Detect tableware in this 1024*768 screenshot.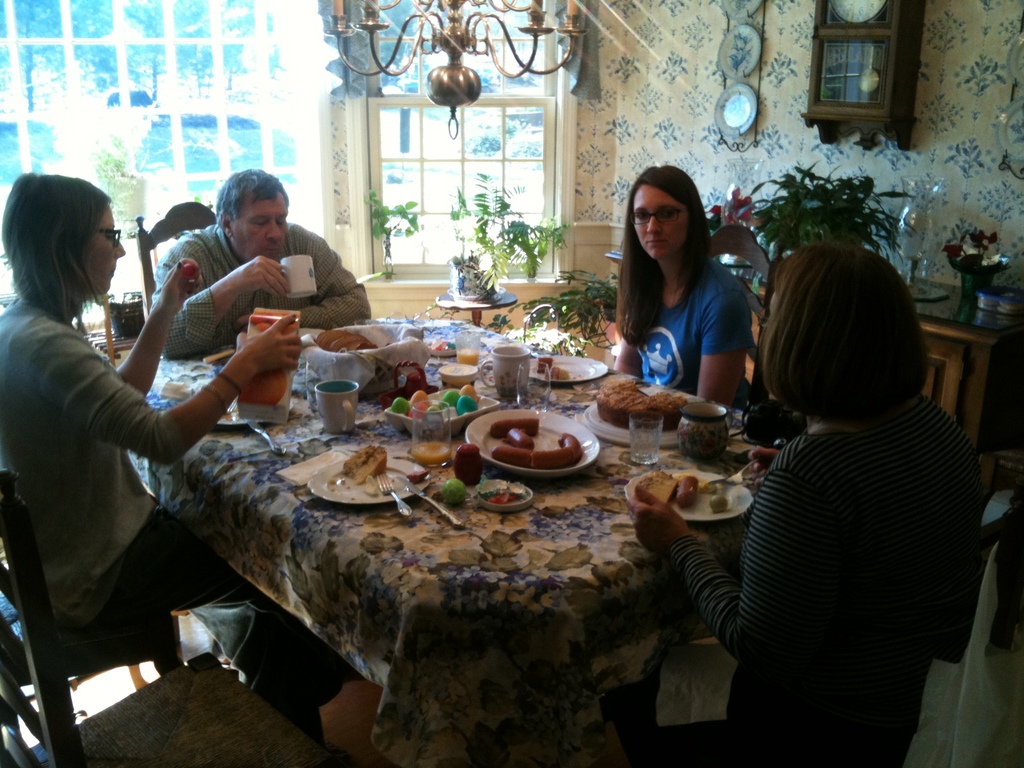
Detection: box(277, 257, 316, 300).
